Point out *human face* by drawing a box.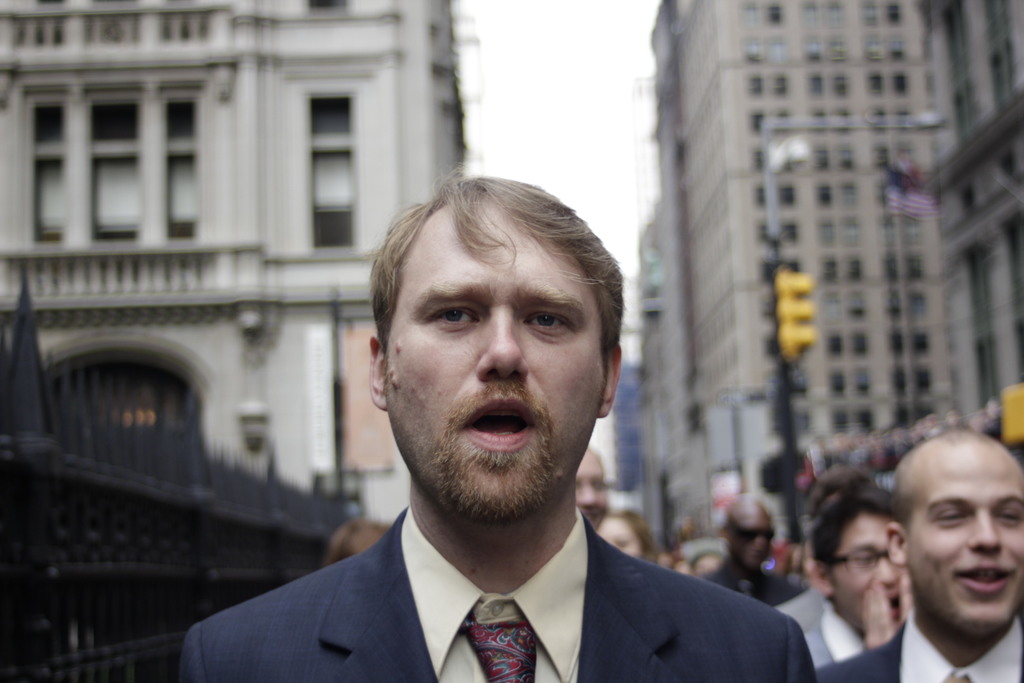
901,445,1023,634.
